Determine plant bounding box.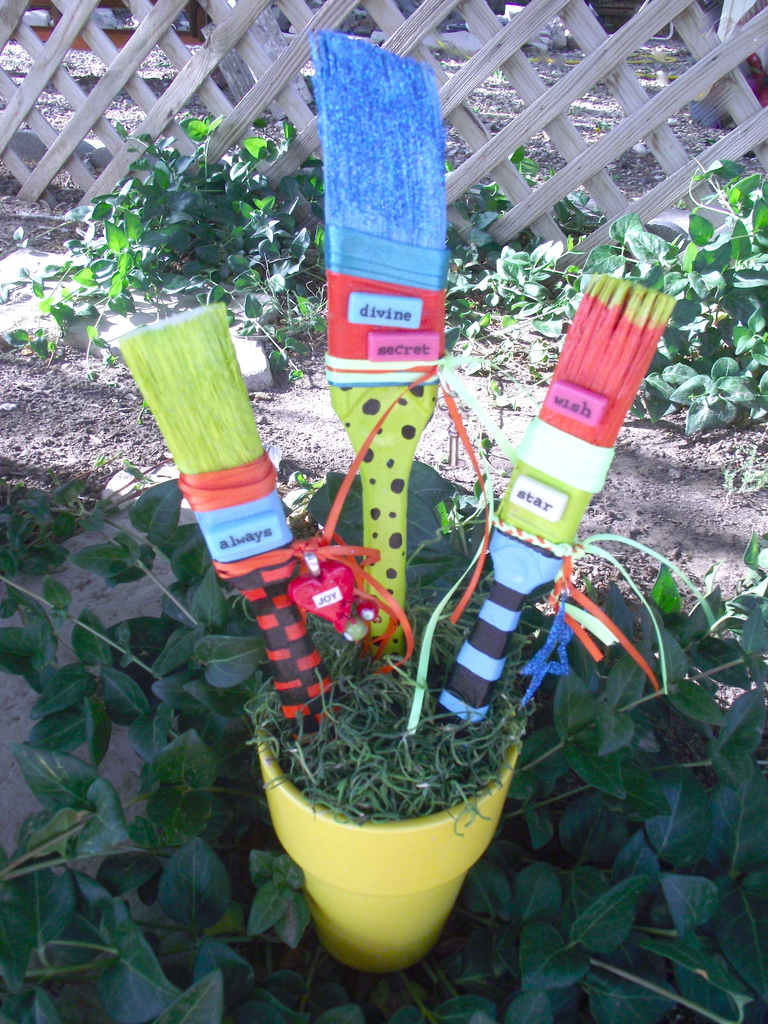
Determined: [left=348, top=150, right=767, bottom=438].
